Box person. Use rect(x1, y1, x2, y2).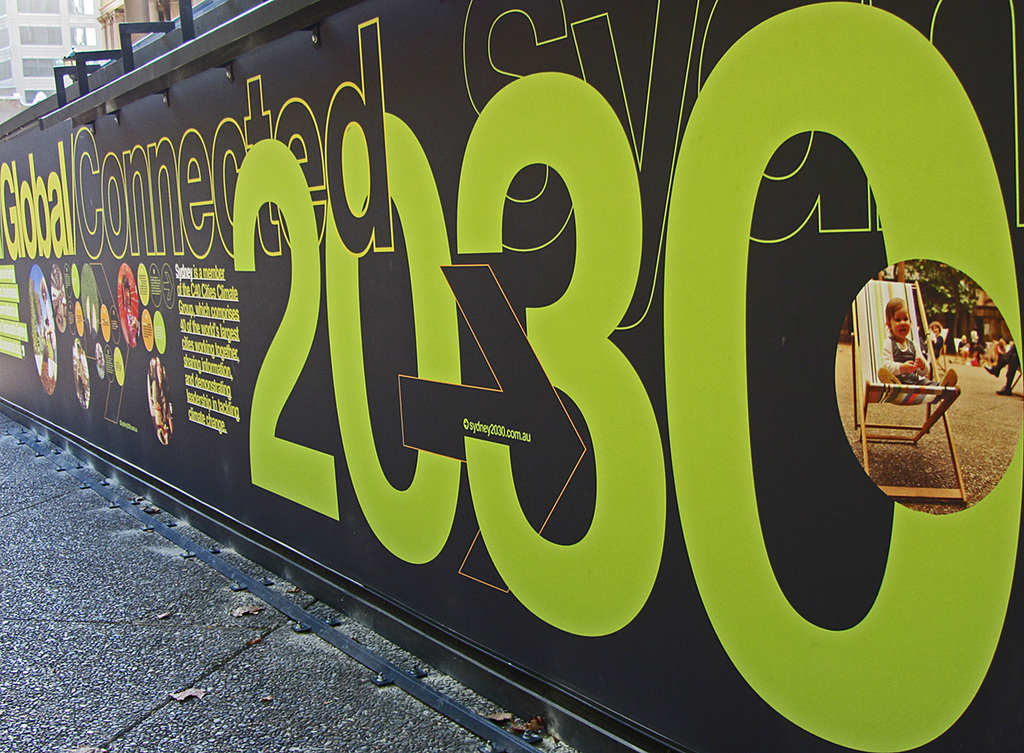
rect(956, 333, 969, 356).
